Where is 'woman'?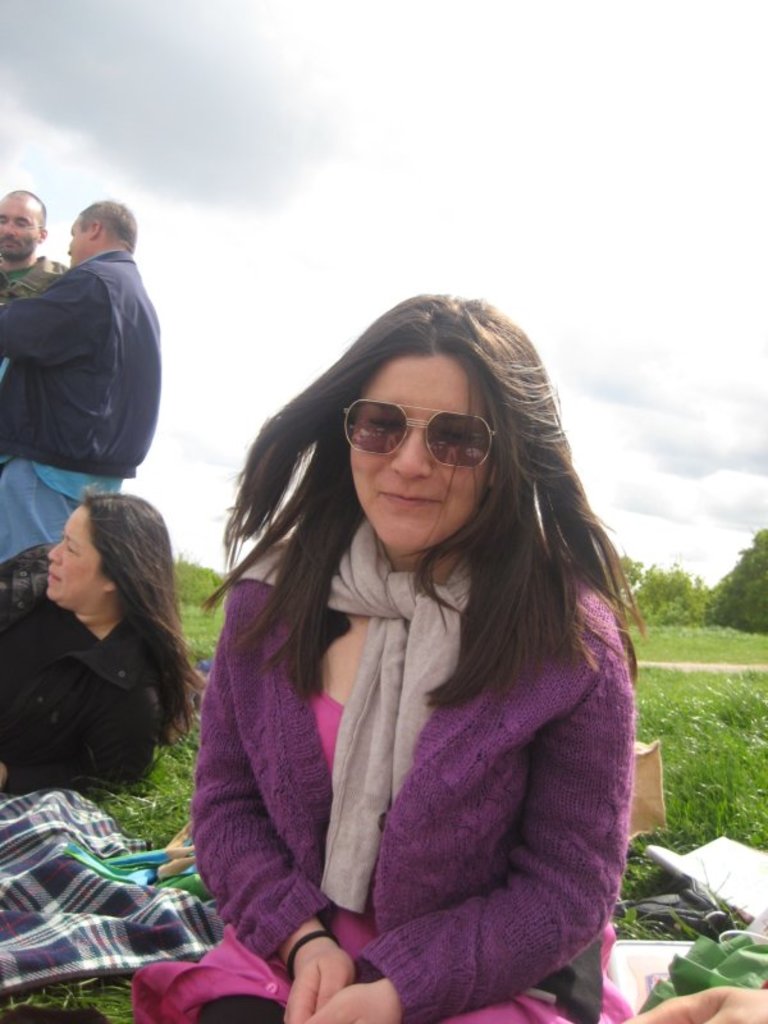
box(136, 289, 630, 1023).
